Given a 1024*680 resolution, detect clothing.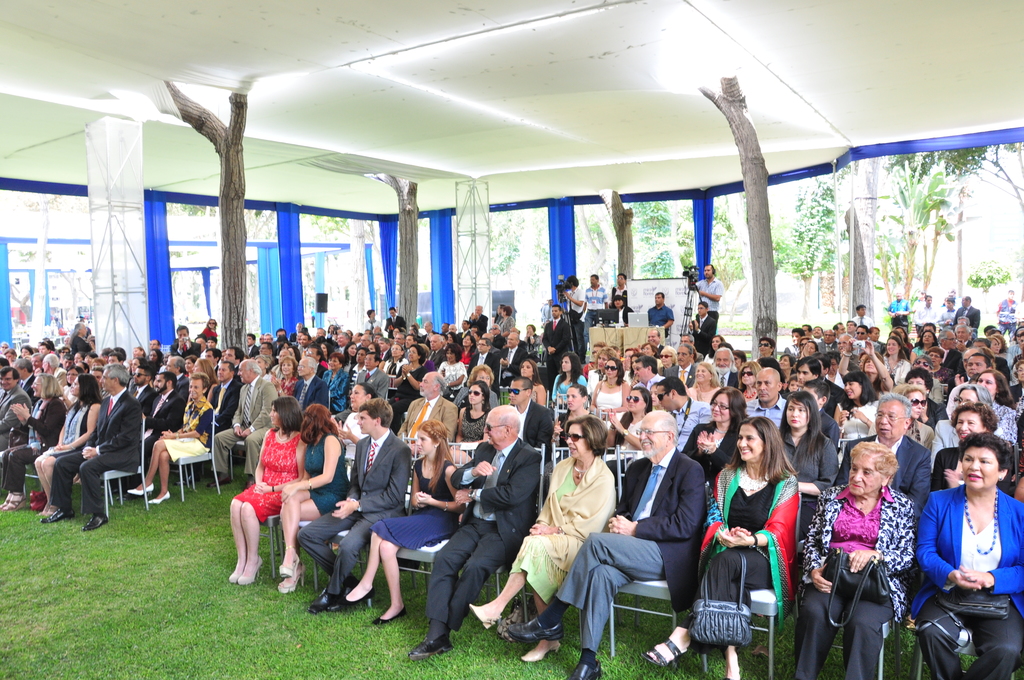
left=916, top=487, right=1023, bottom=679.
